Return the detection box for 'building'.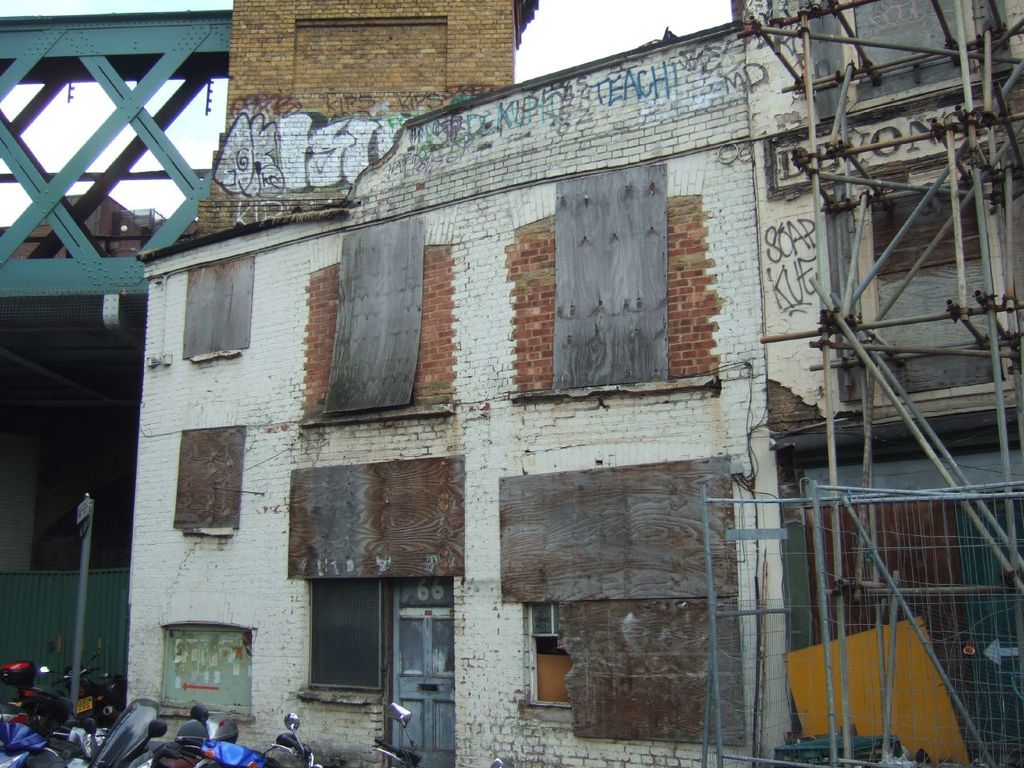
Rect(734, 0, 1023, 767).
